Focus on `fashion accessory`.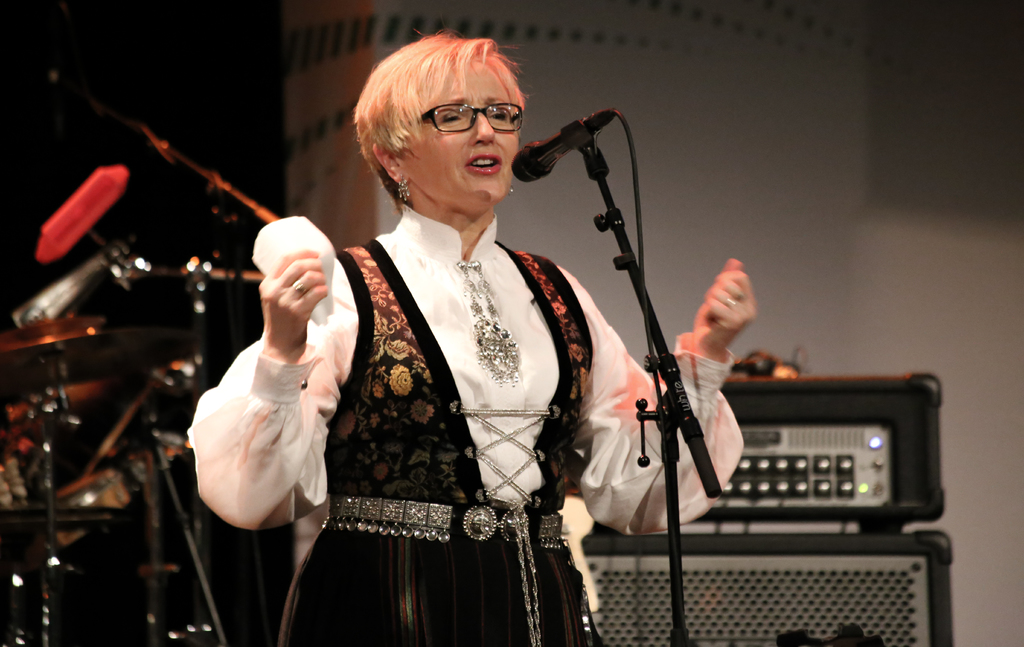
Focused at 506/184/515/198.
